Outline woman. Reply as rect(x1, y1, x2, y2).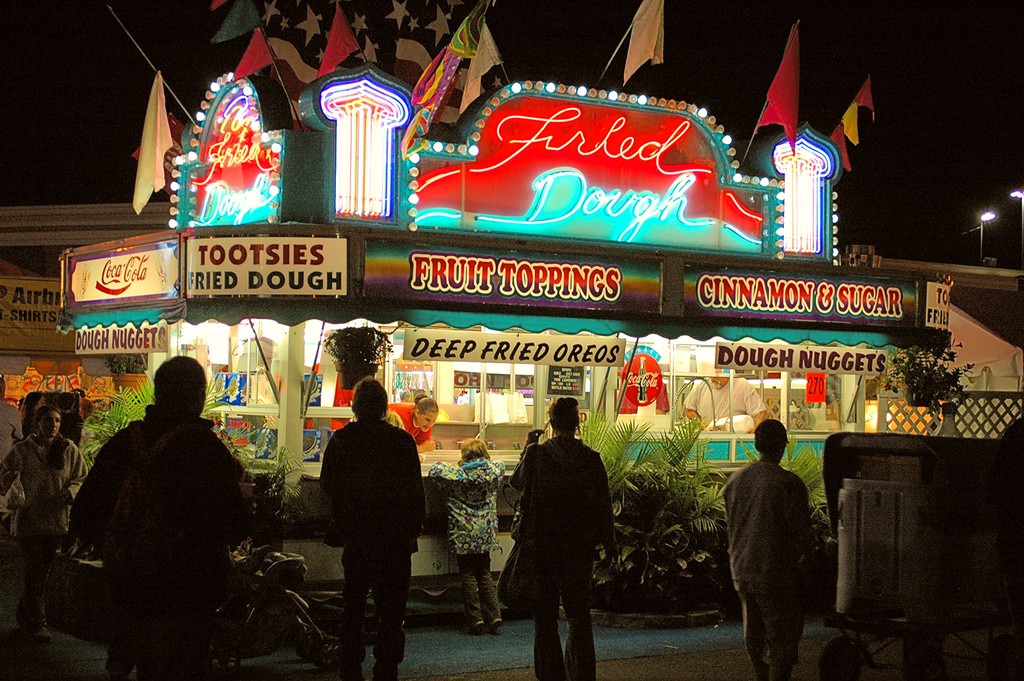
rect(0, 398, 84, 639).
